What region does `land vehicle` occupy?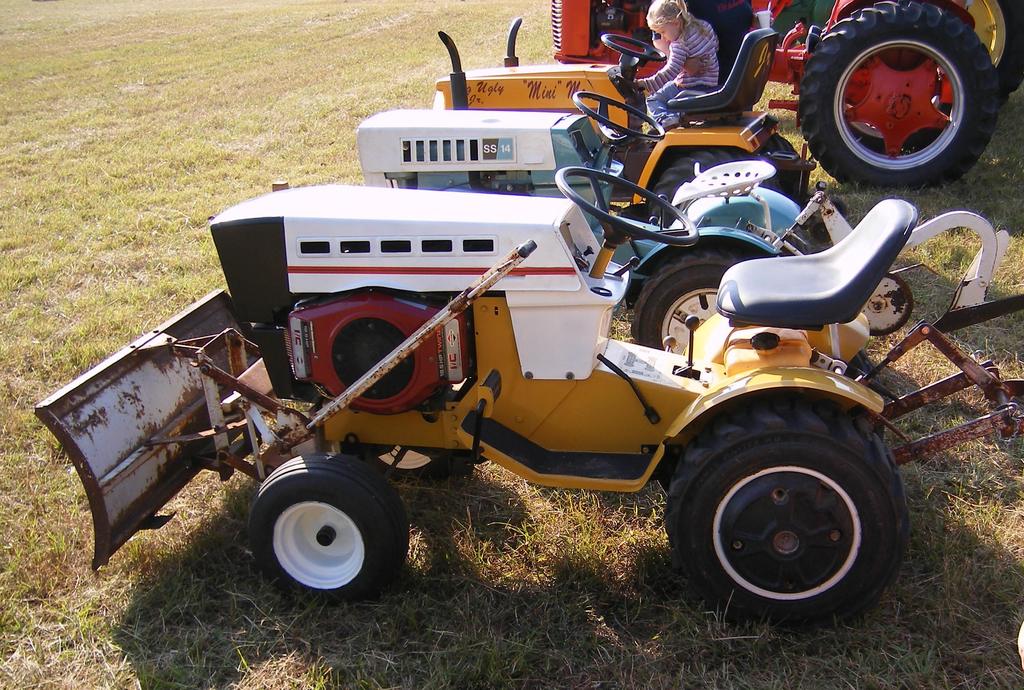
left=35, top=163, right=1023, bottom=628.
